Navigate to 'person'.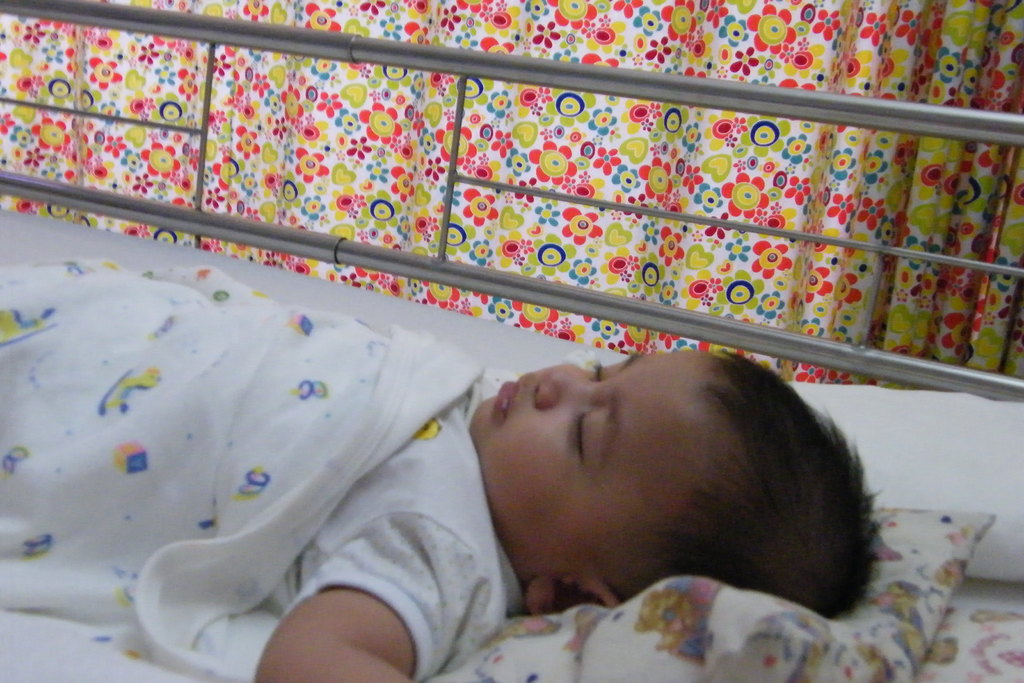
Navigation target: x1=163 y1=113 x2=865 y2=670.
